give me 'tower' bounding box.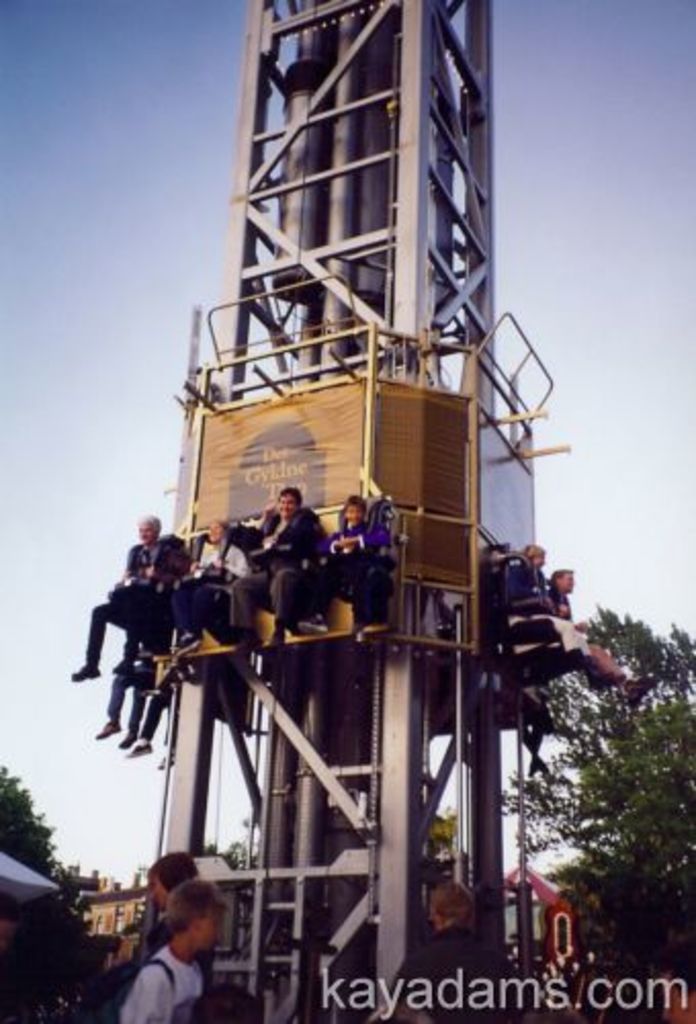
locate(106, 0, 512, 1022).
